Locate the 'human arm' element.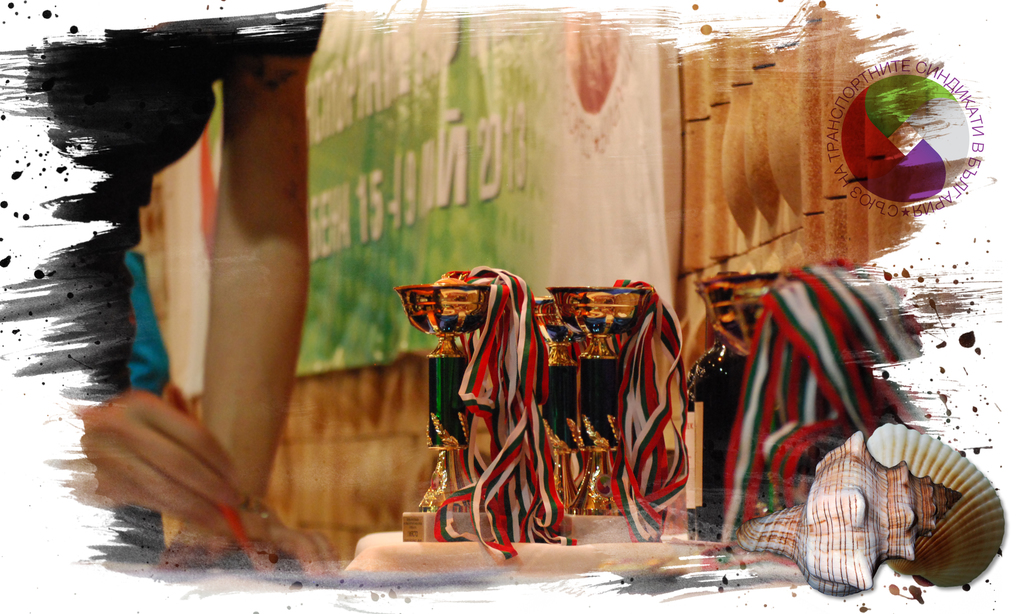
Element bbox: bbox=[51, 382, 249, 539].
